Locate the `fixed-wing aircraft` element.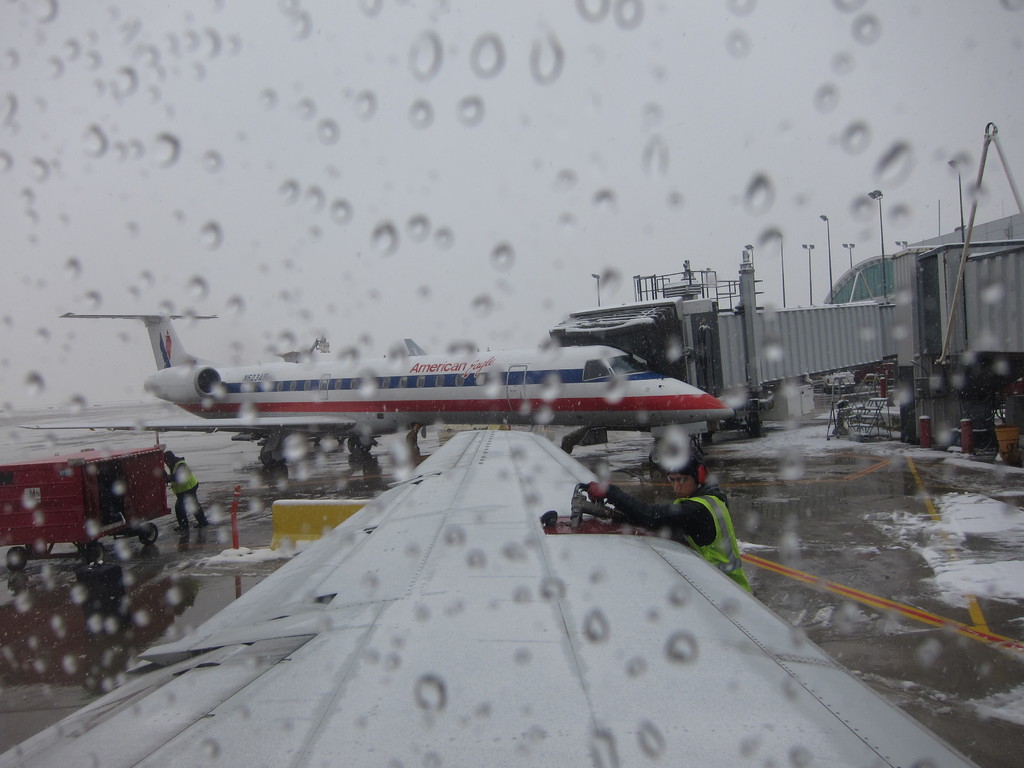
Element bbox: l=0, t=426, r=981, b=767.
